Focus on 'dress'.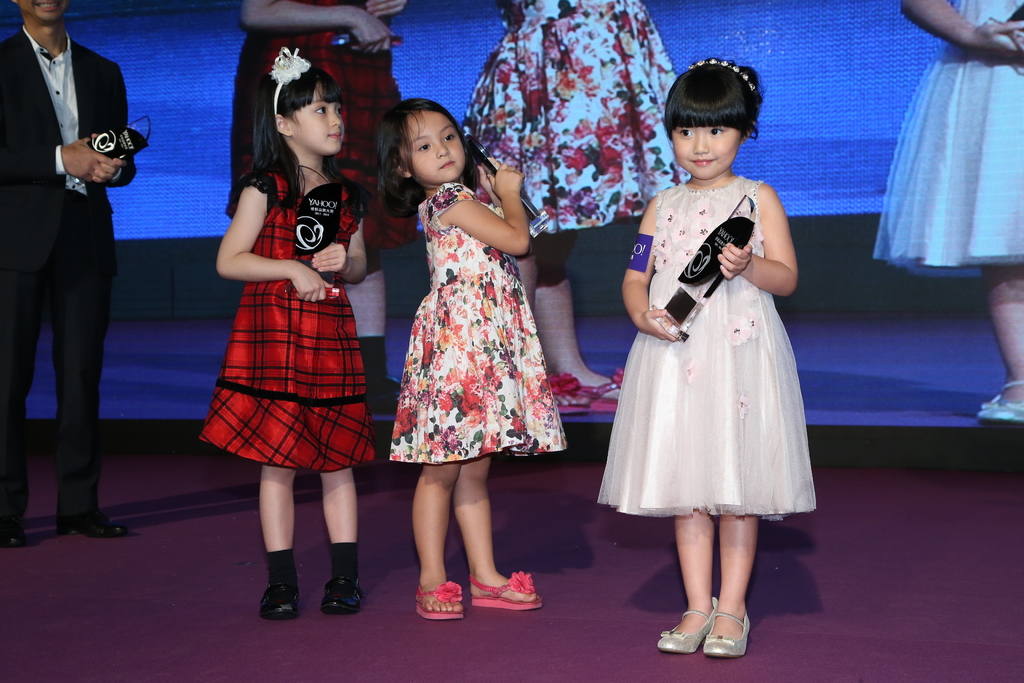
Focused at locate(596, 176, 816, 525).
